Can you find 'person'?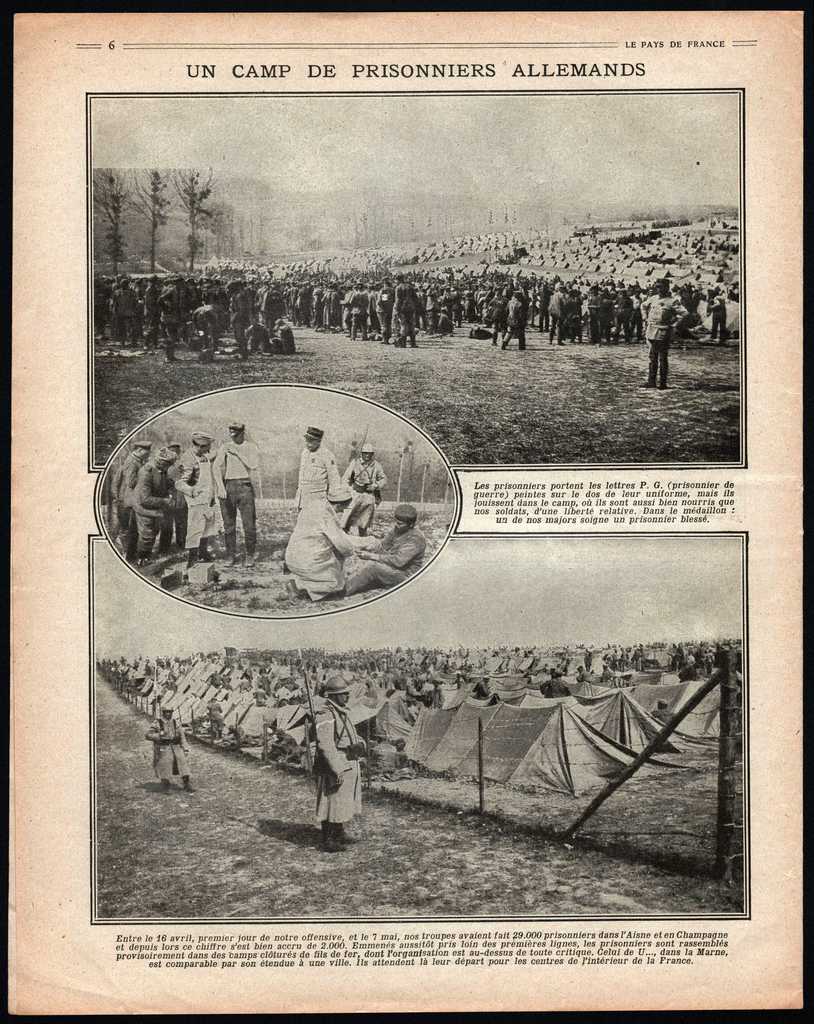
Yes, bounding box: pyautogui.locateOnScreen(297, 683, 366, 845).
